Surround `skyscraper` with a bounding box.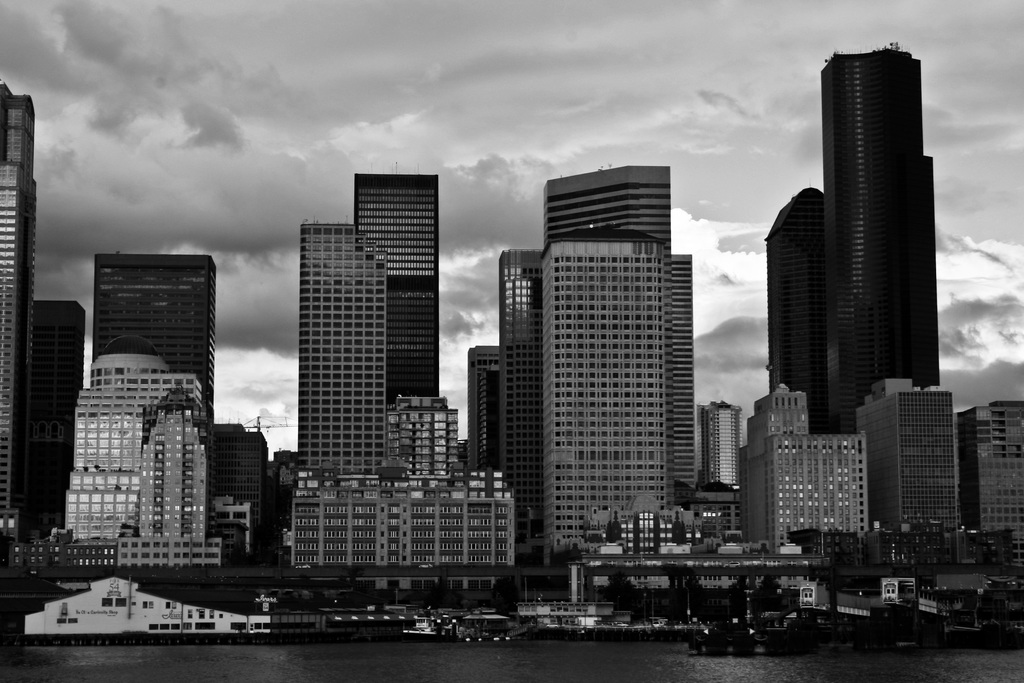
rect(113, 414, 217, 573).
